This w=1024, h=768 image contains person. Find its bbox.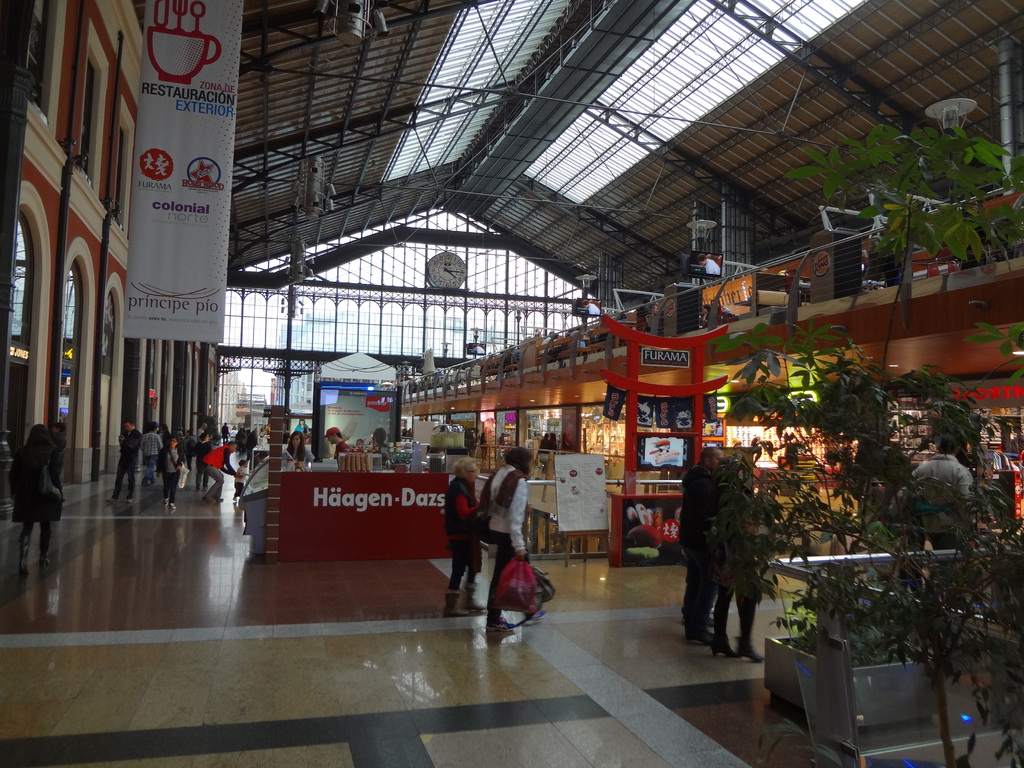
(x1=108, y1=418, x2=141, y2=502).
